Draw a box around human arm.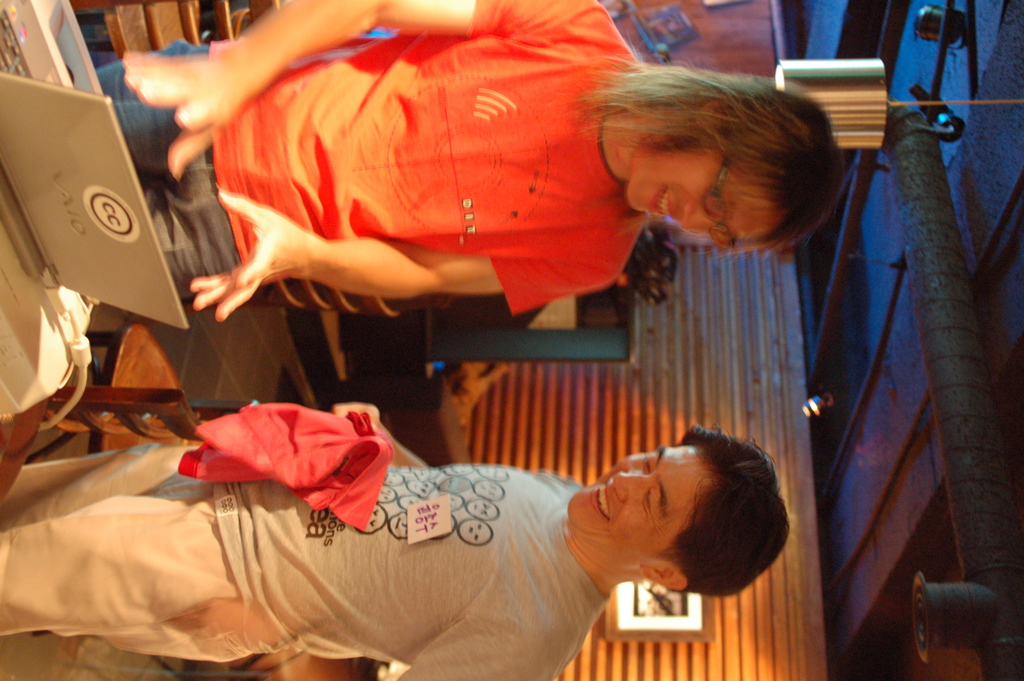
<bbox>382, 652, 524, 680</bbox>.
